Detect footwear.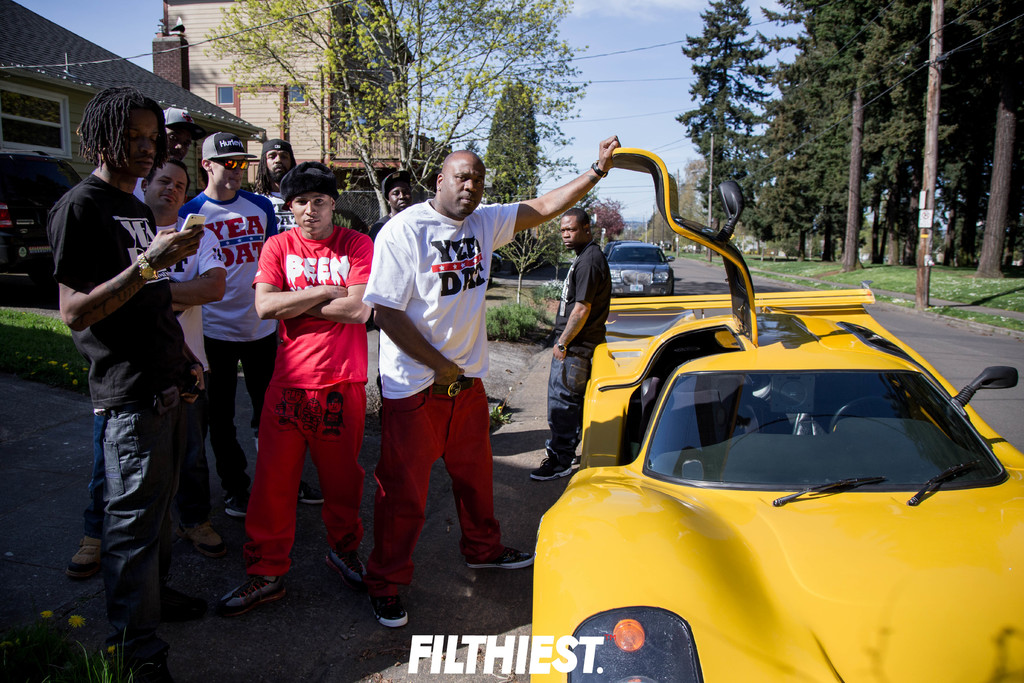
Detected at left=207, top=561, right=282, bottom=636.
